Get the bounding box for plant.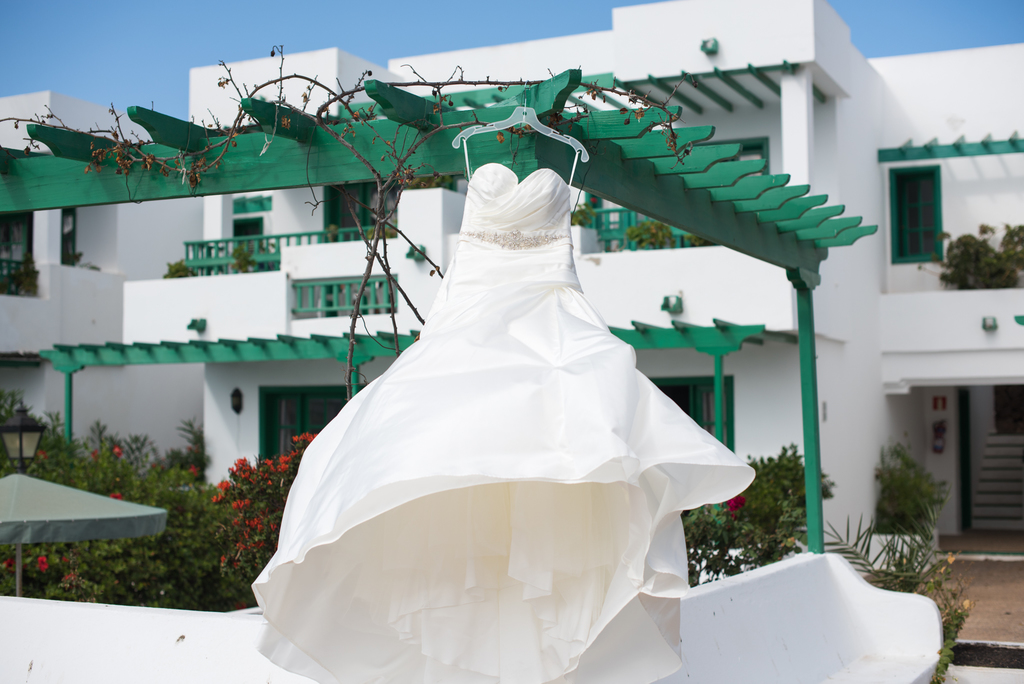
(161,256,207,282).
